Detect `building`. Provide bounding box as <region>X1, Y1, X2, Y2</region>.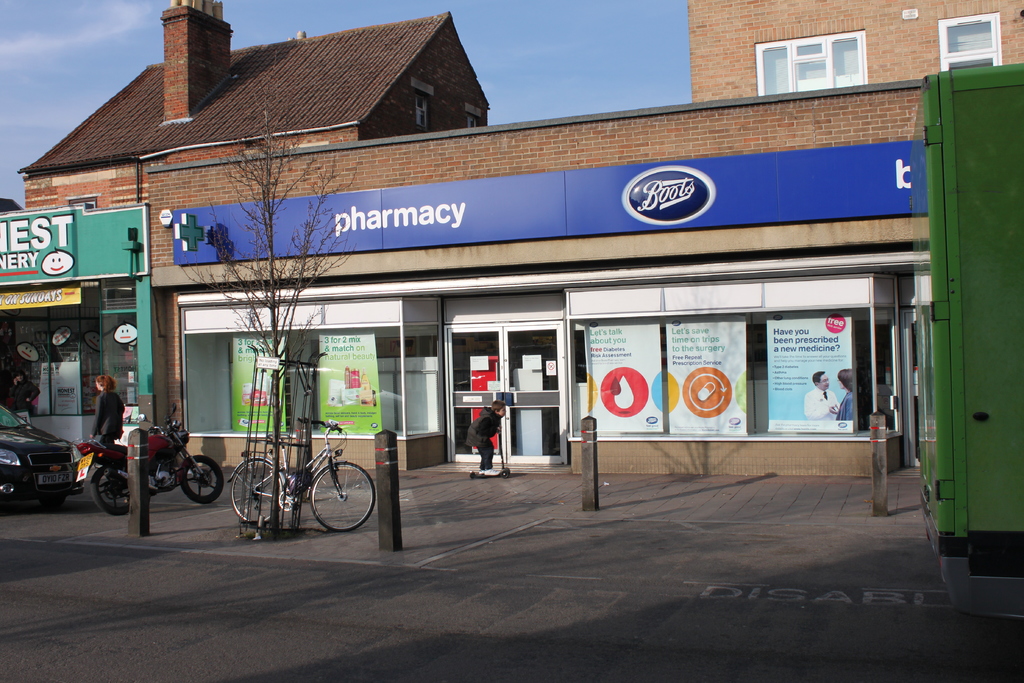
<region>0, 0, 491, 456</region>.
